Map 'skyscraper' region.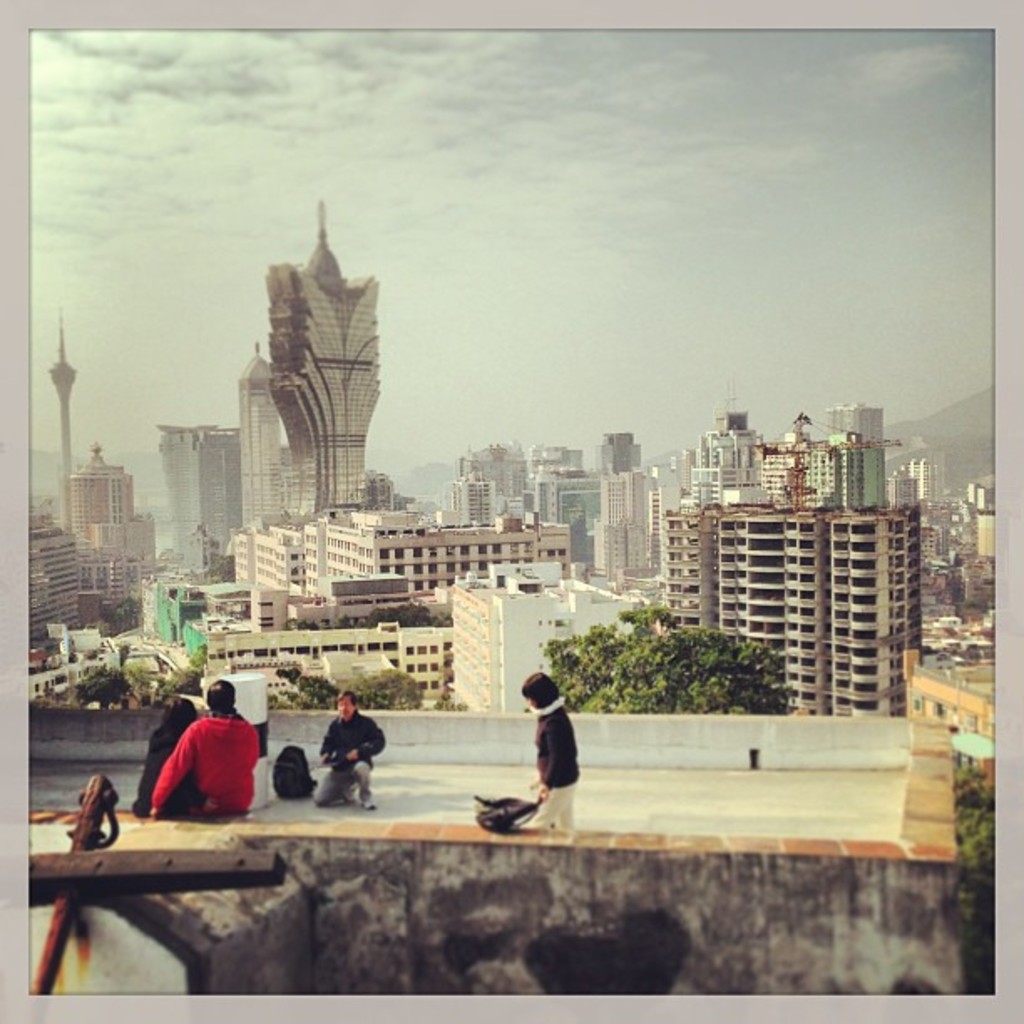
Mapped to 161,417,209,571.
